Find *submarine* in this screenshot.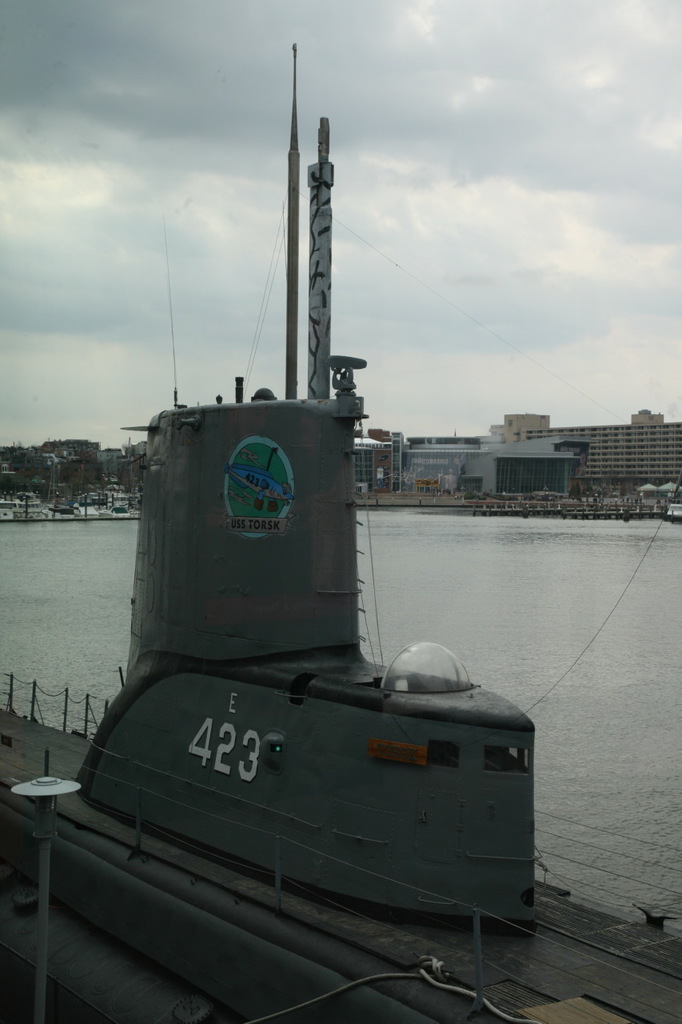
The bounding box for *submarine* is (0, 42, 681, 1023).
